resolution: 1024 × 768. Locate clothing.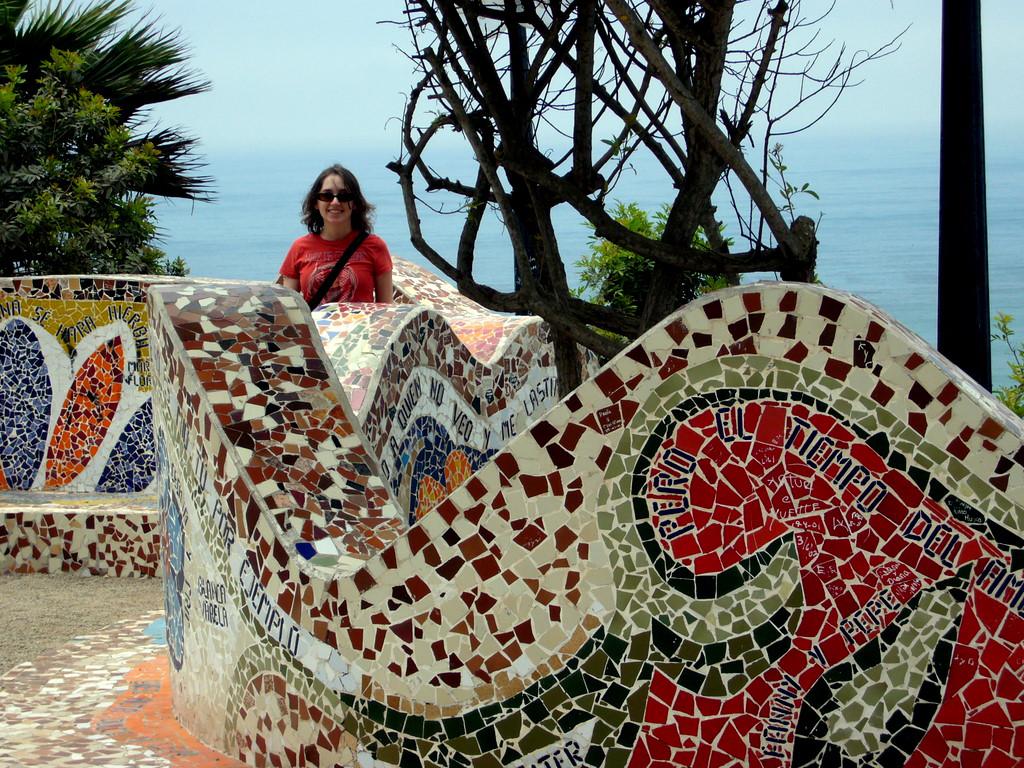
l=271, t=216, r=387, b=301.
